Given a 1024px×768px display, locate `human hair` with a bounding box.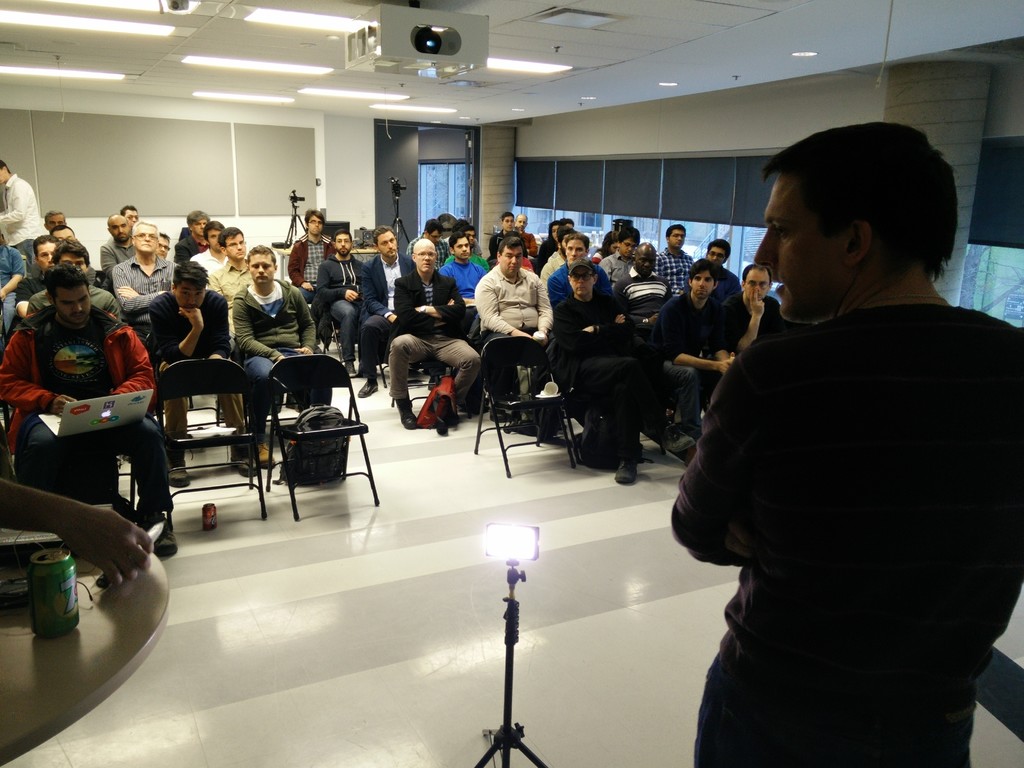
Located: [334, 227, 353, 241].
